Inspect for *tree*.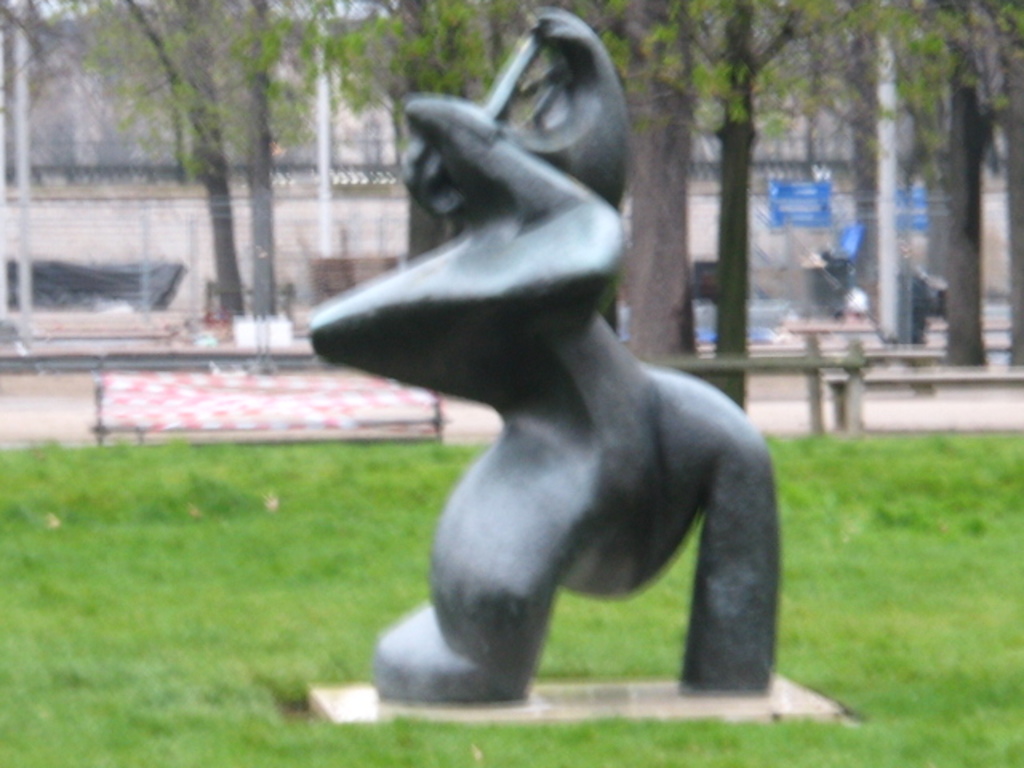
Inspection: [left=226, top=0, right=563, bottom=253].
